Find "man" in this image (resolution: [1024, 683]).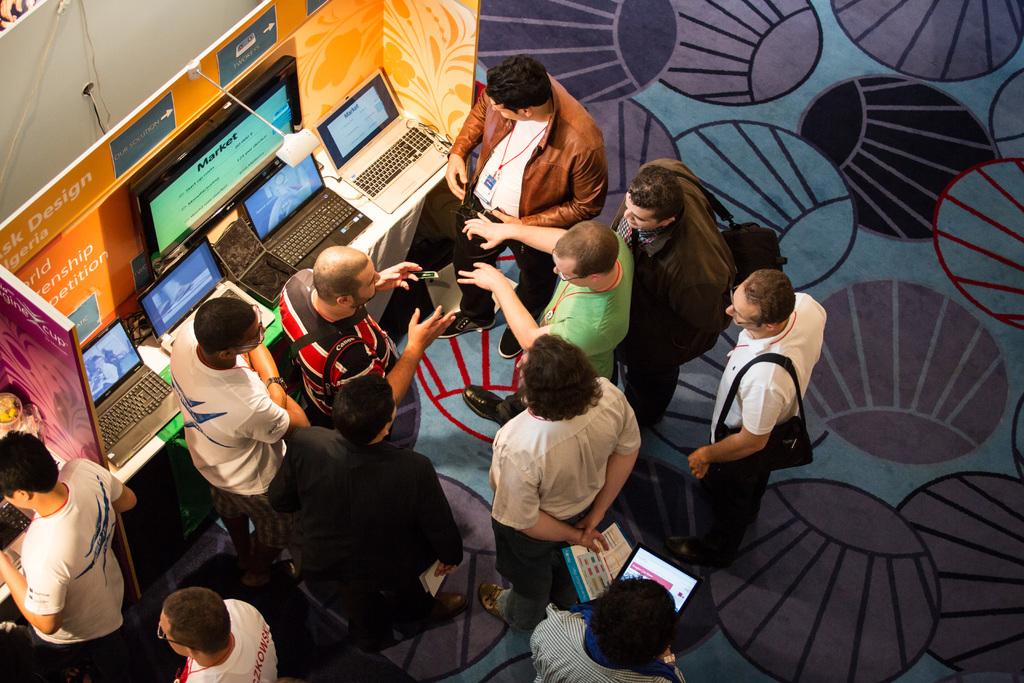
278 245 449 446.
